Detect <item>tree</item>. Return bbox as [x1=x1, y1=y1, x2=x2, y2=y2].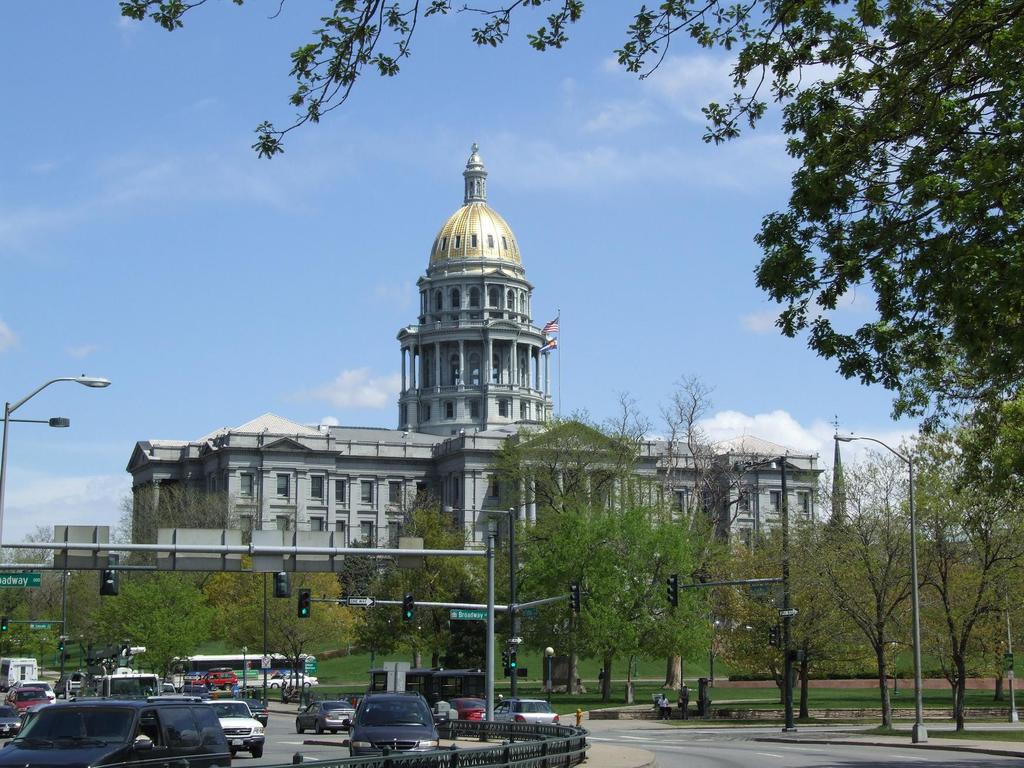
[x1=226, y1=569, x2=365, y2=709].
